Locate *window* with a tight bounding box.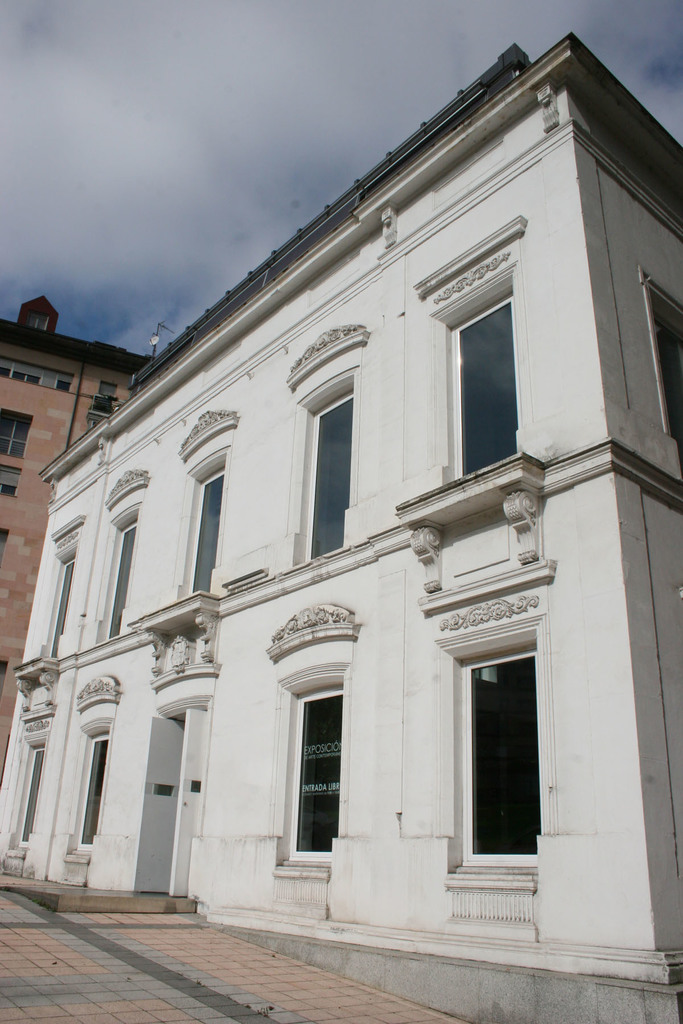
76,735,115,849.
